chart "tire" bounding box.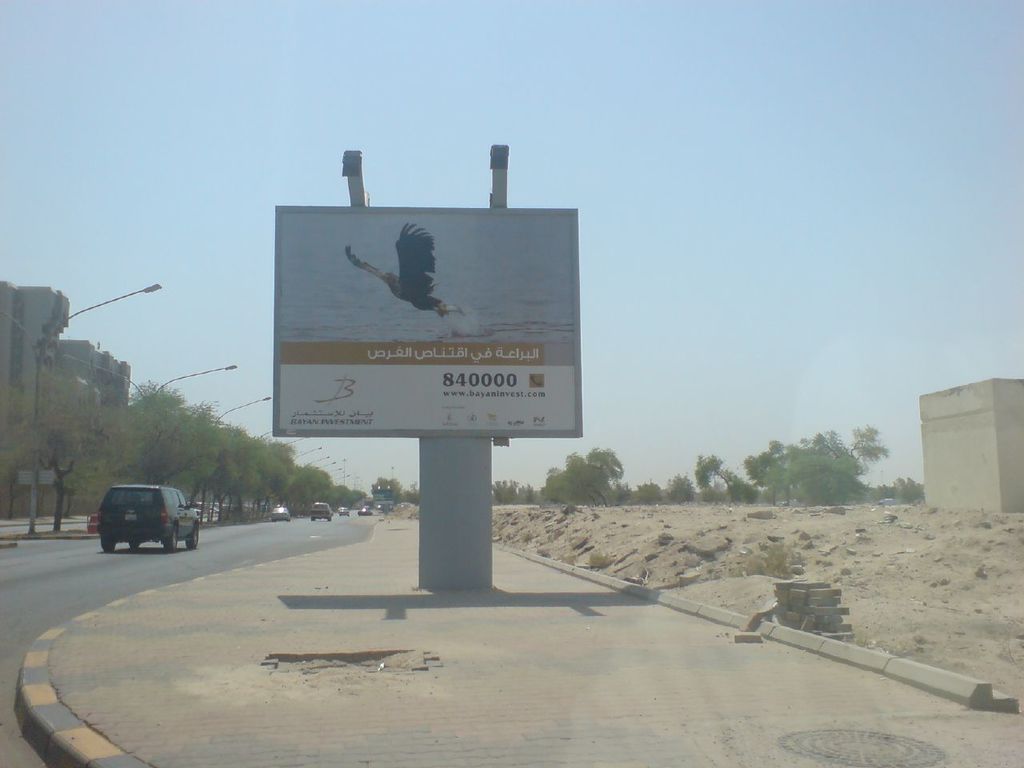
Charted: {"left": 310, "top": 514, "right": 316, "bottom": 523}.
